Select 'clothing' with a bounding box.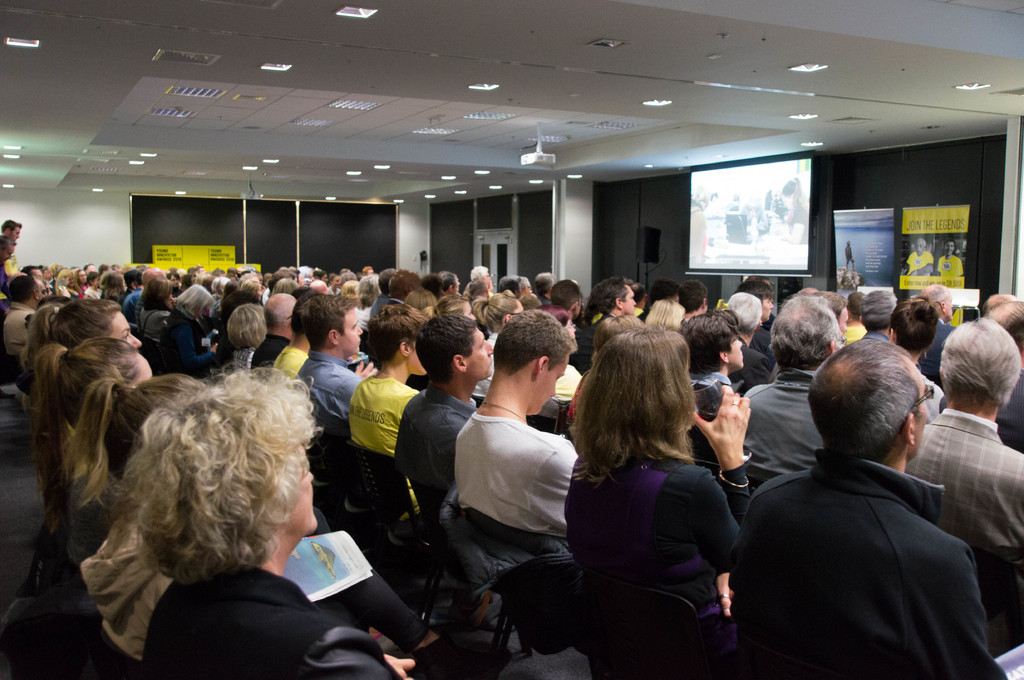
(393, 386, 486, 519).
